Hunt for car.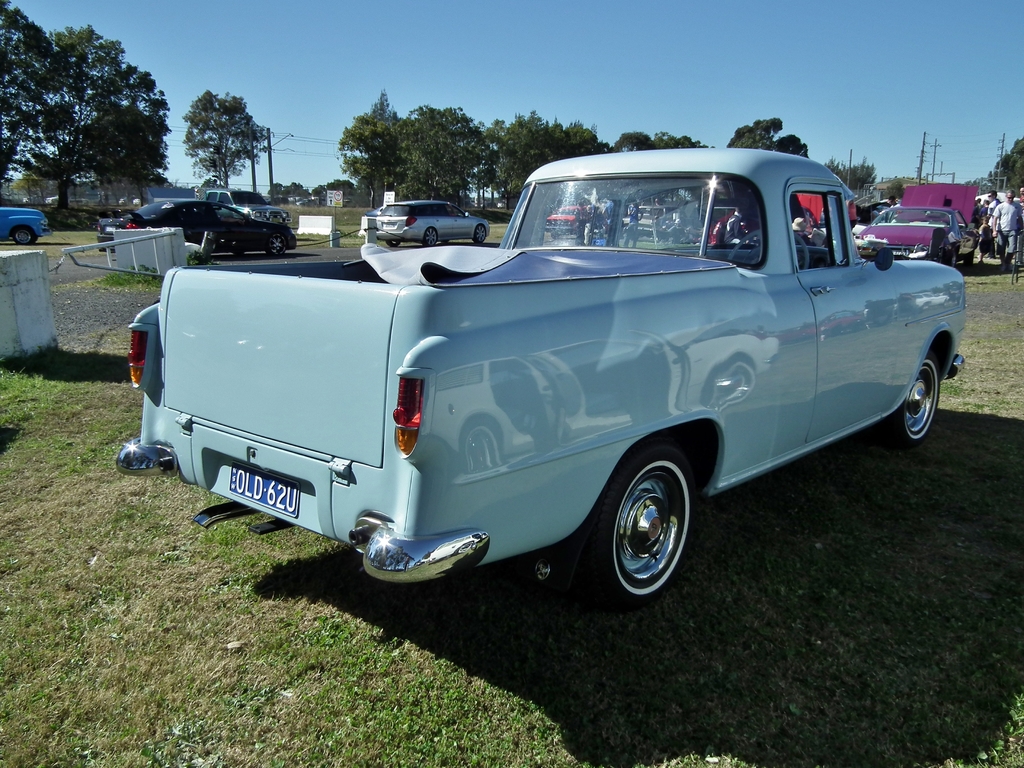
Hunted down at <region>128, 158, 976, 605</region>.
